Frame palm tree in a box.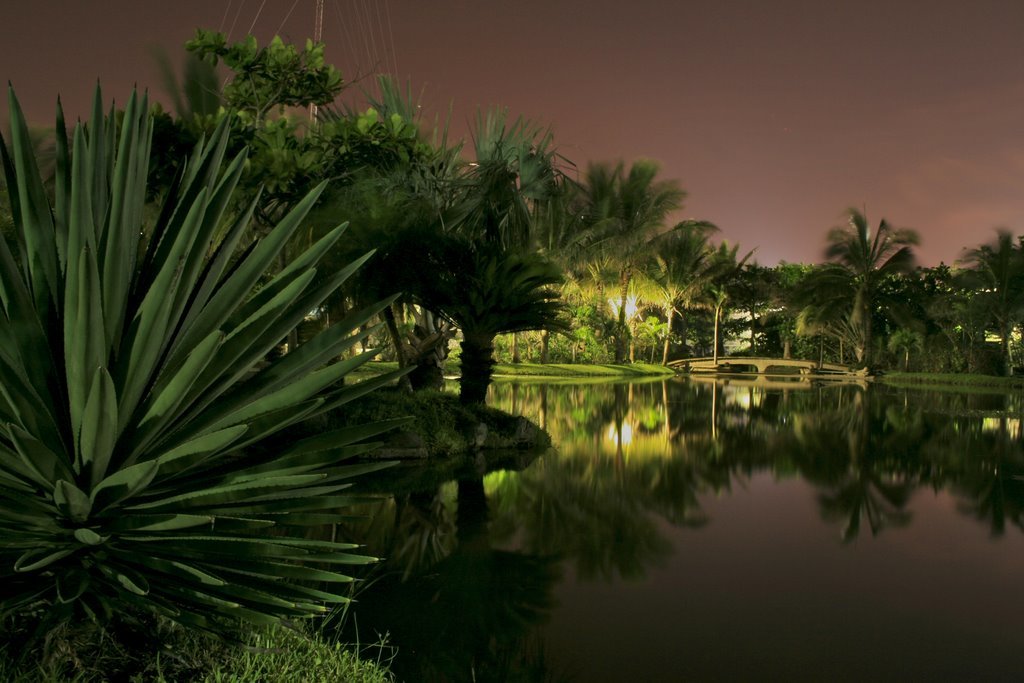
bbox(803, 201, 928, 374).
